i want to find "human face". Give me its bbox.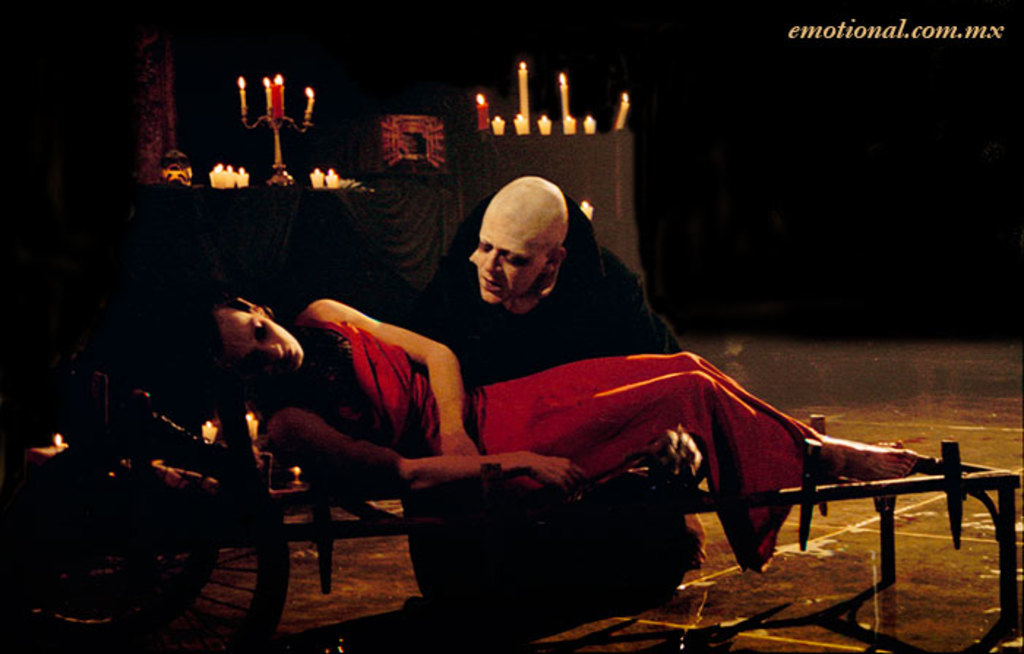
bbox=[206, 312, 301, 375].
